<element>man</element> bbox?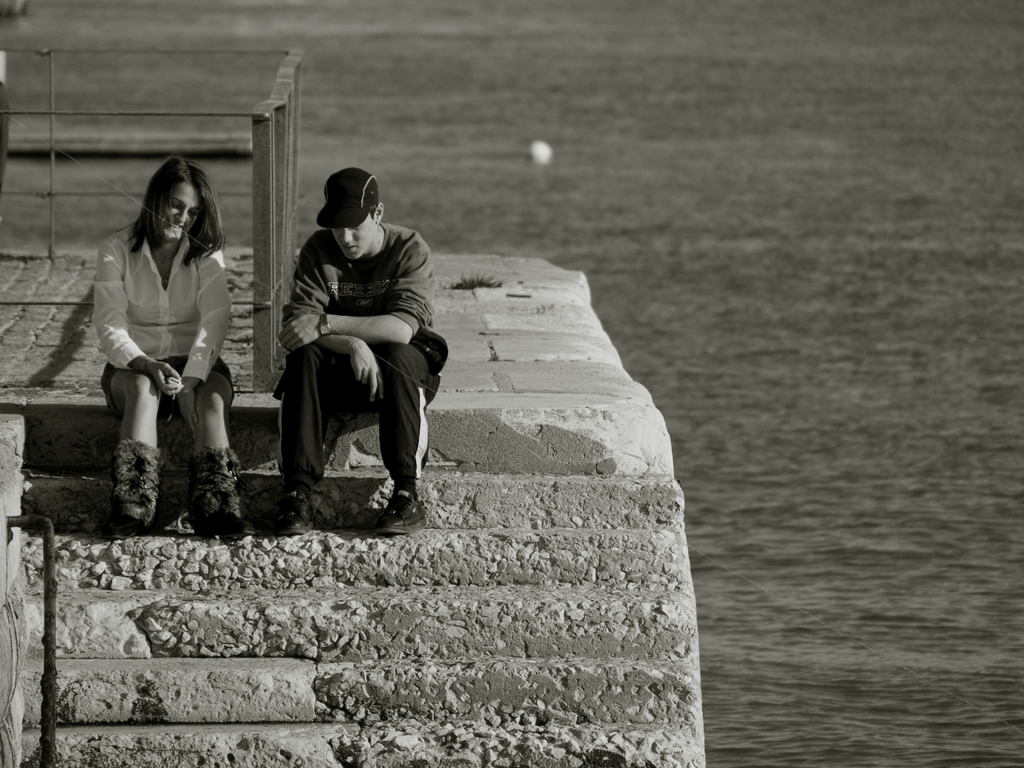
pyautogui.locateOnScreen(257, 164, 442, 534)
